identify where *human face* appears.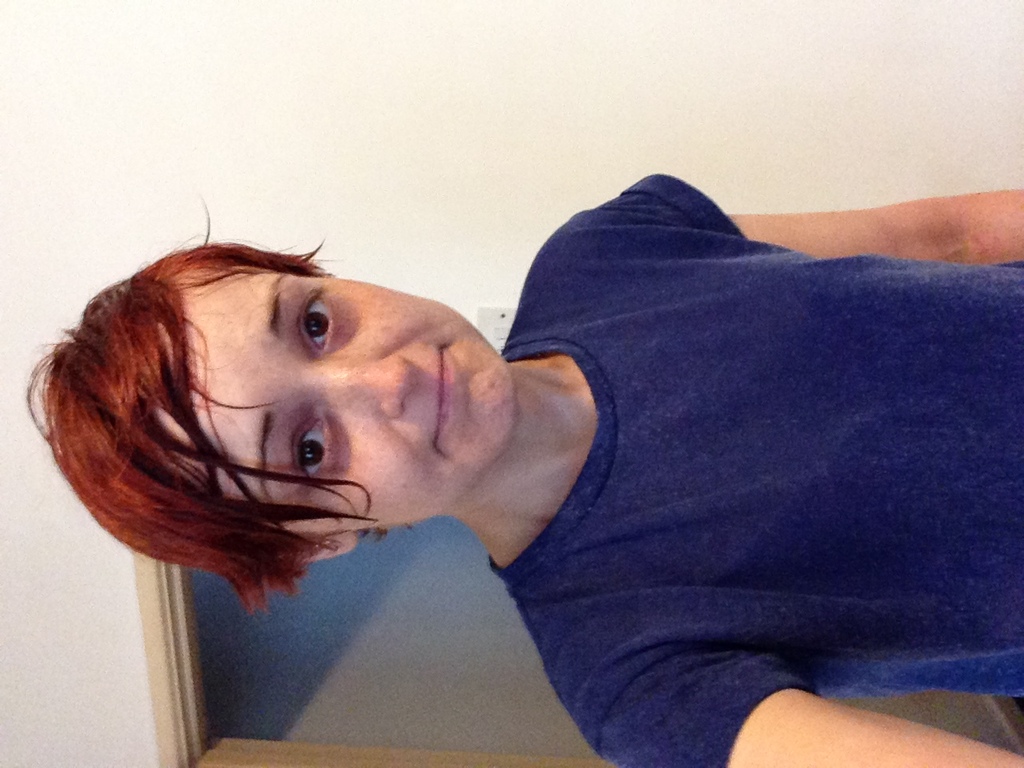
Appears at (x1=161, y1=262, x2=517, y2=542).
